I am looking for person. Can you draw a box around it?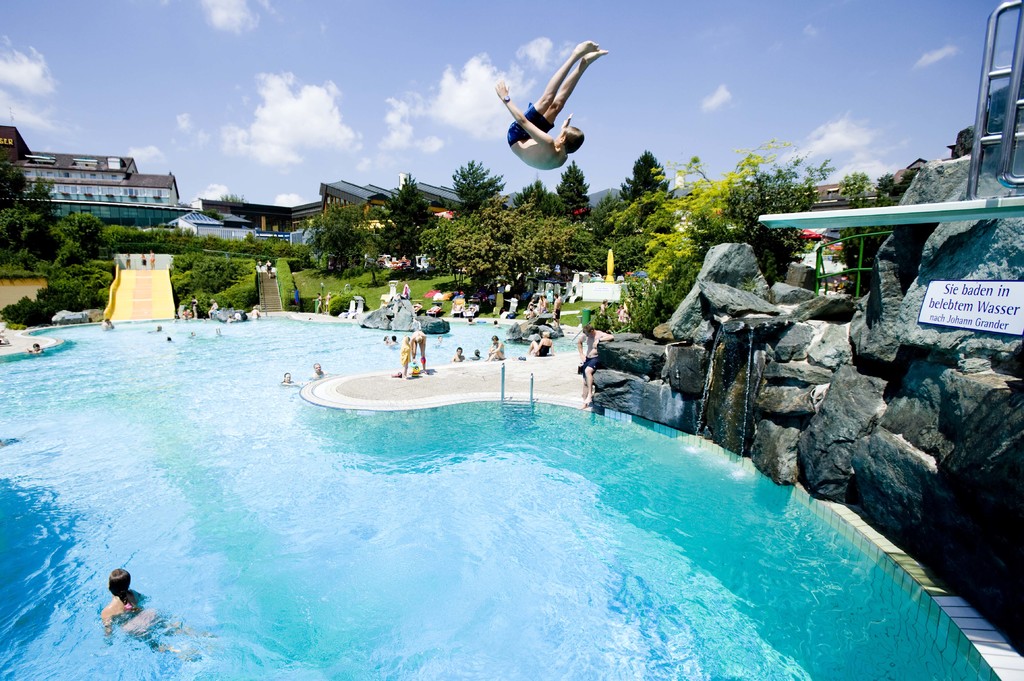
Sure, the bounding box is l=552, t=292, r=563, b=322.
